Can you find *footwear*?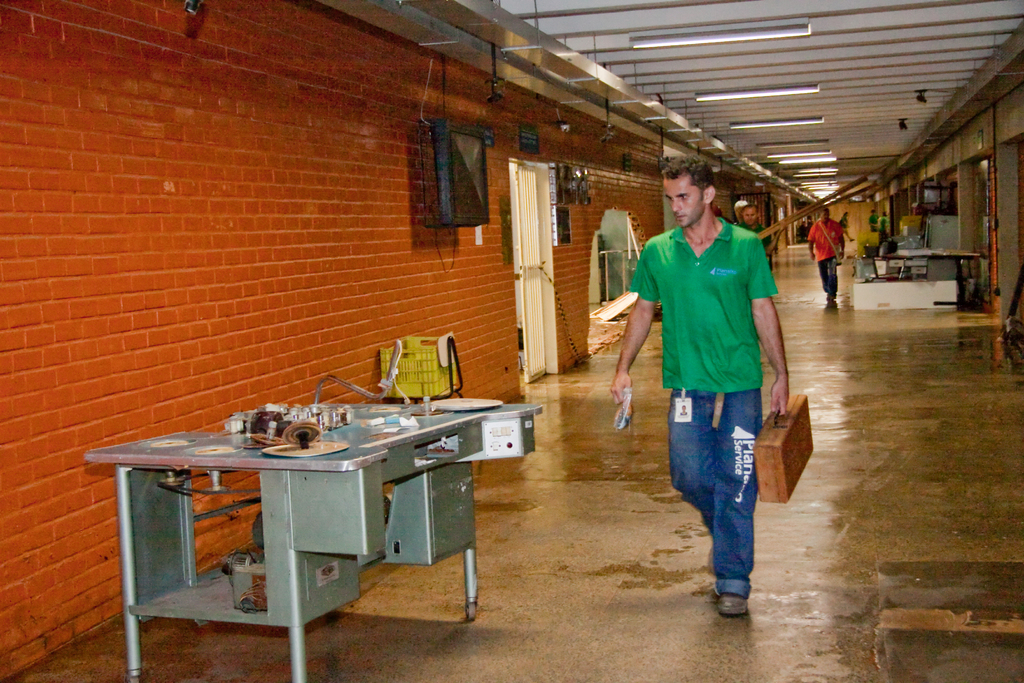
Yes, bounding box: bbox=[826, 297, 838, 307].
